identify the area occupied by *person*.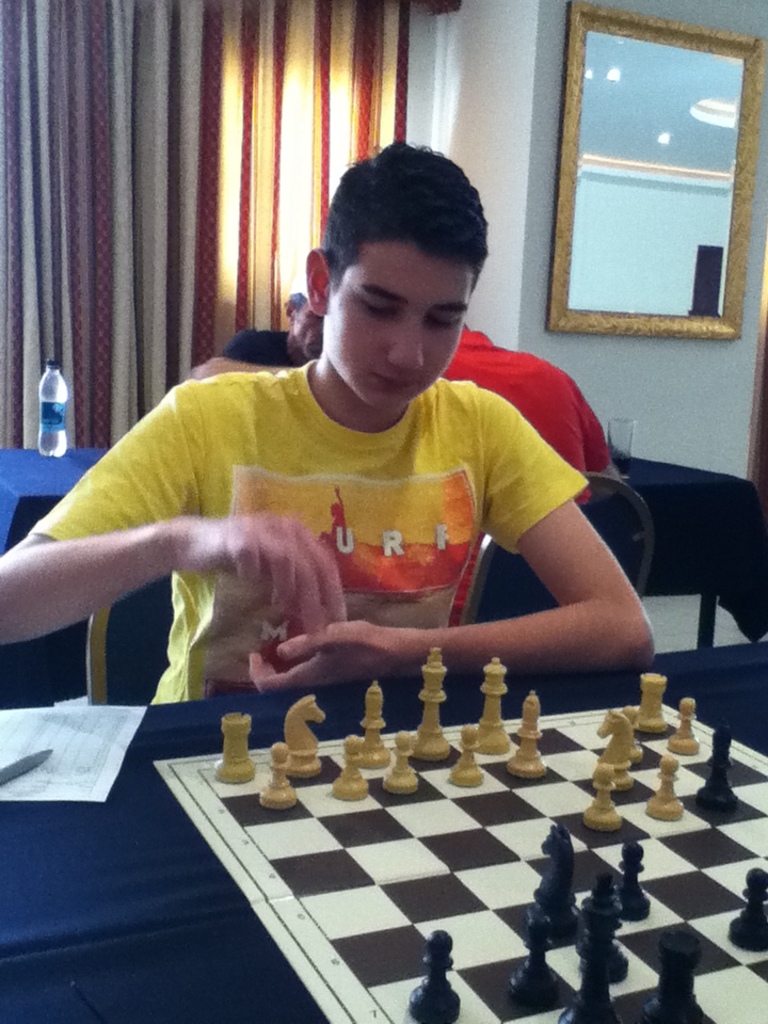
Area: select_region(59, 131, 657, 775).
